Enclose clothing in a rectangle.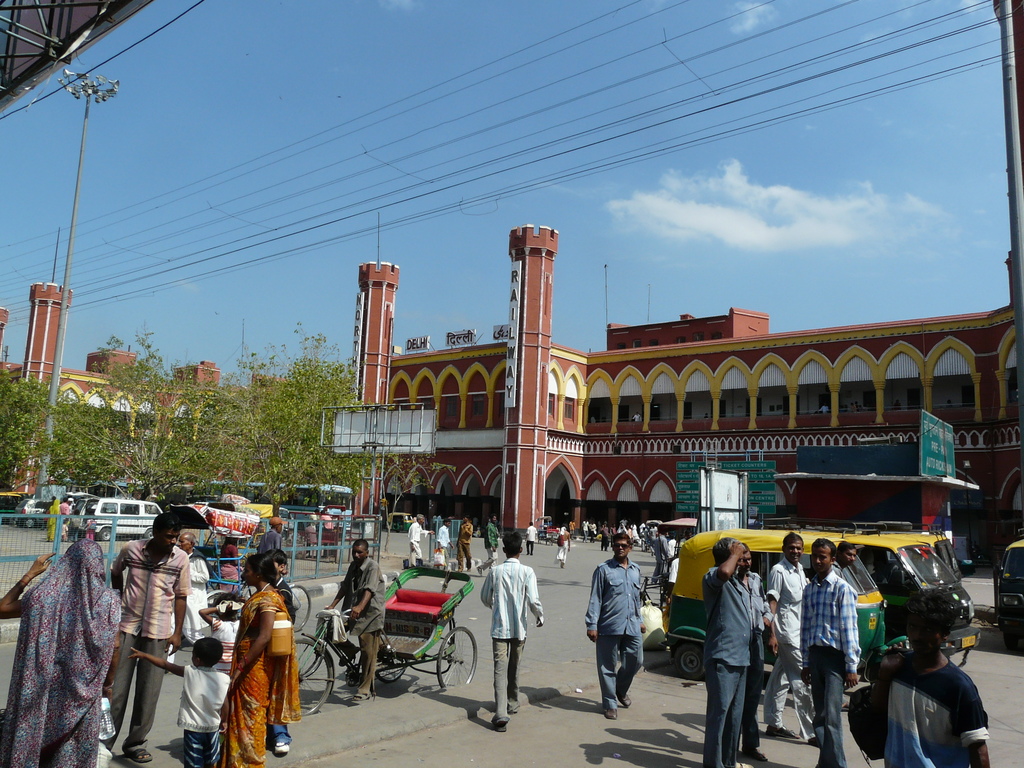
box=[434, 531, 451, 573].
